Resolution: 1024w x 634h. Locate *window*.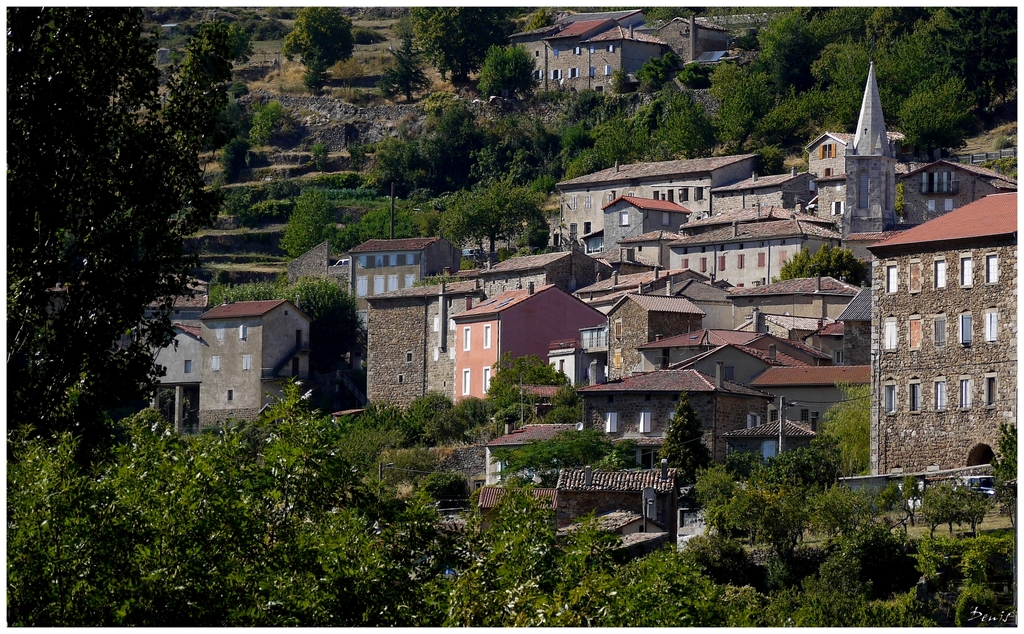
{"x1": 548, "y1": 69, "x2": 563, "y2": 83}.
